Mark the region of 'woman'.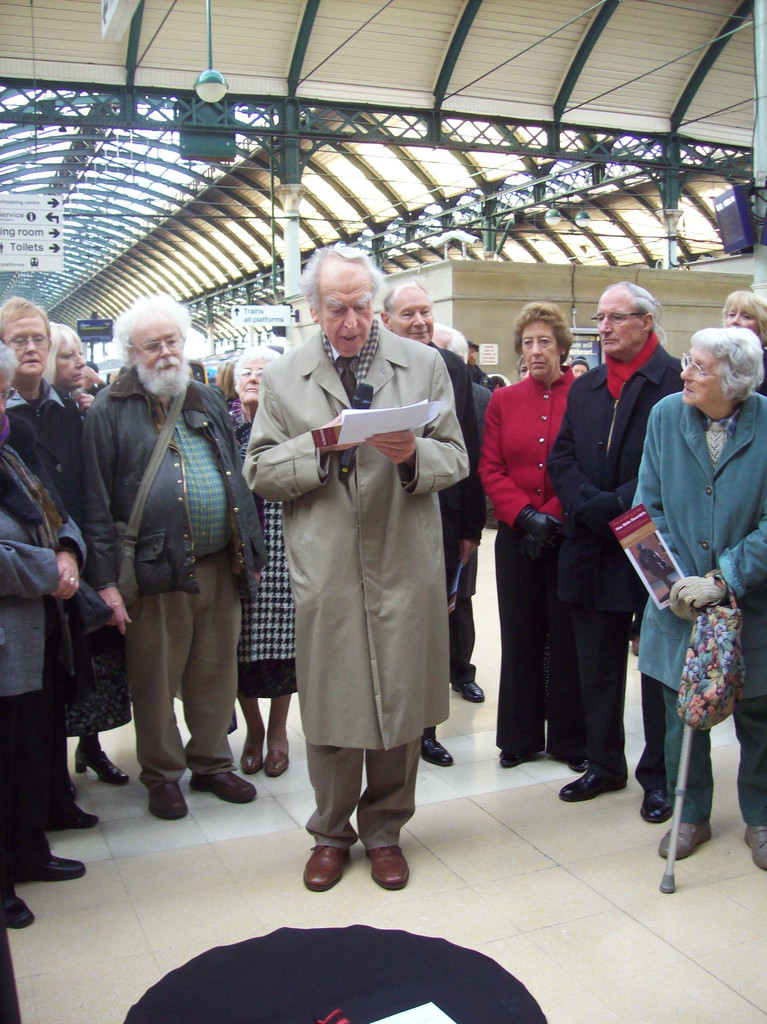
Region: region(229, 347, 306, 788).
